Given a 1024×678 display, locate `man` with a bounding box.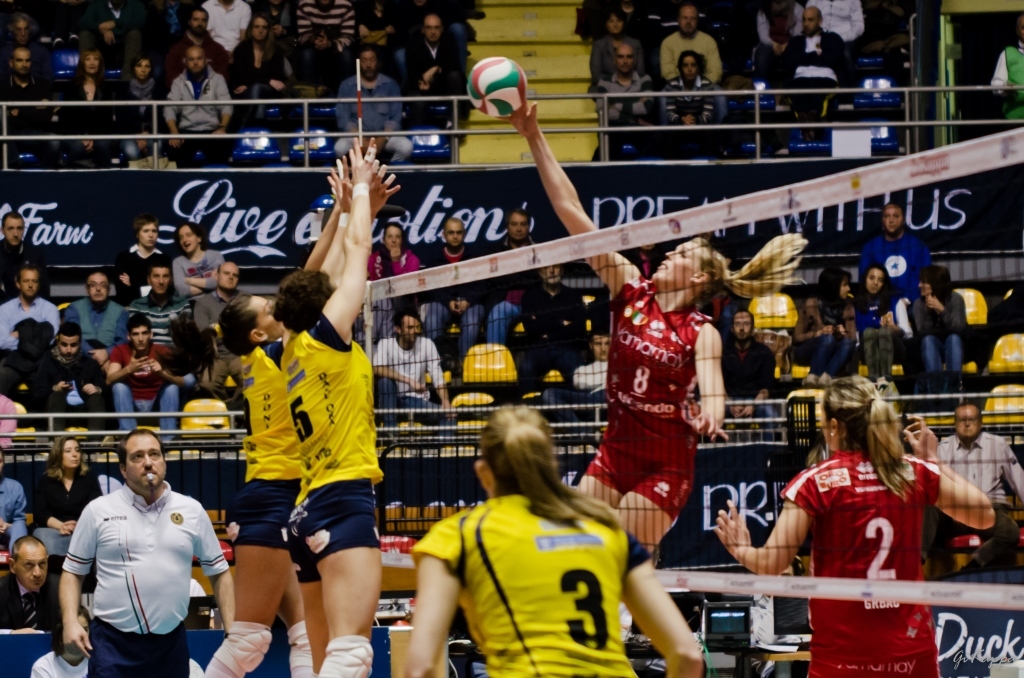
Located: l=0, t=211, r=53, b=303.
